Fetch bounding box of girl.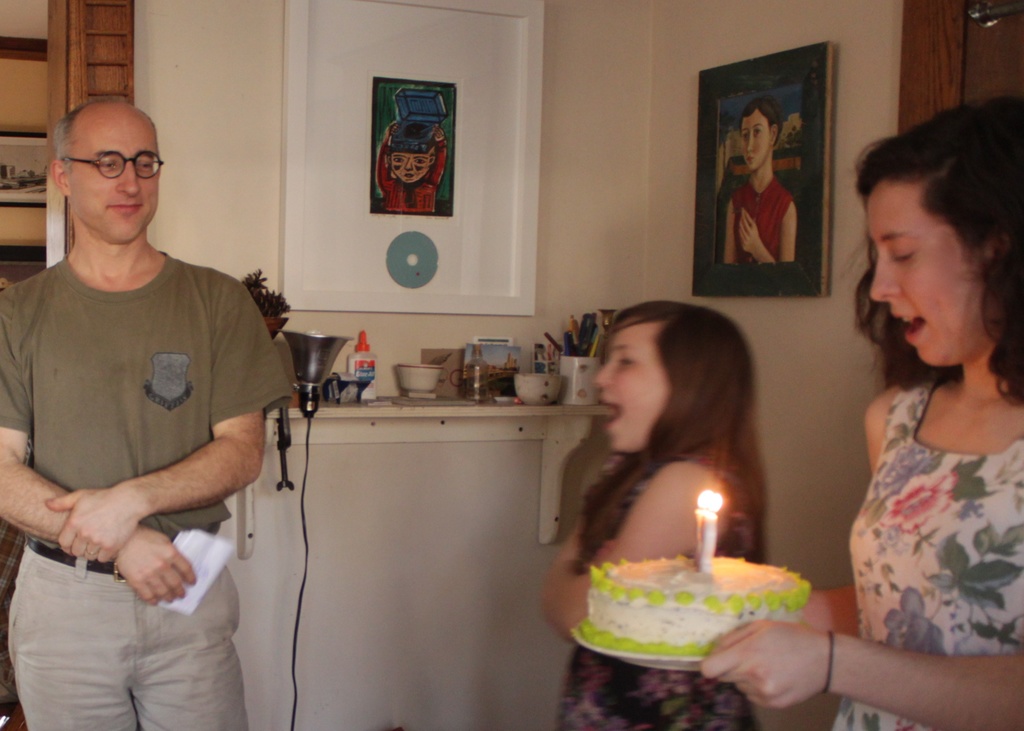
Bbox: x1=695 y1=88 x2=1022 y2=730.
